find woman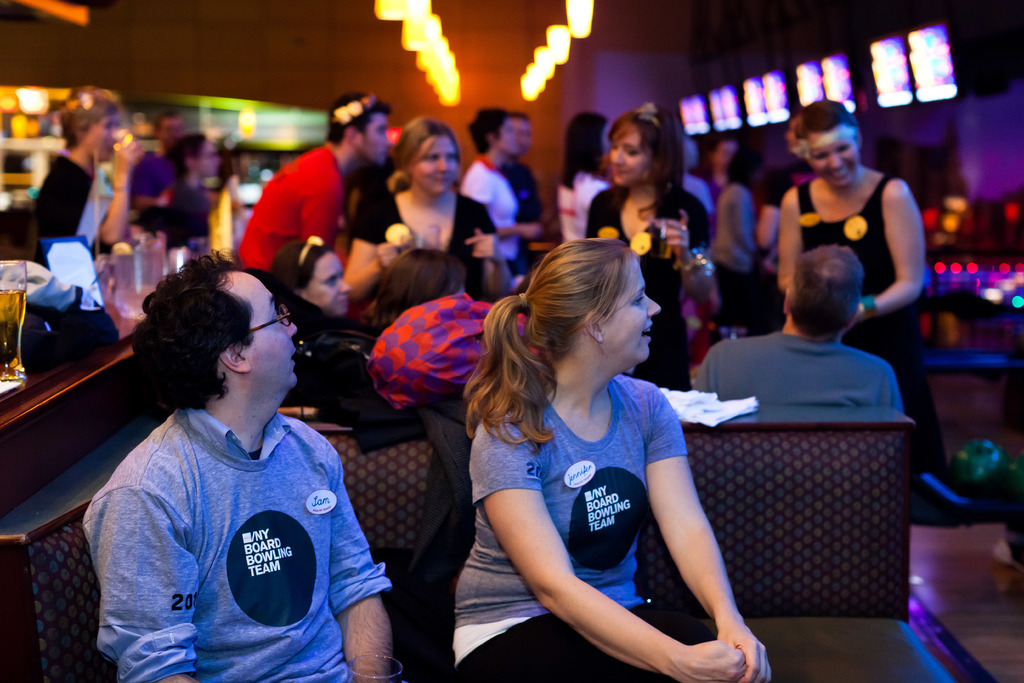
box=[269, 240, 394, 448]
